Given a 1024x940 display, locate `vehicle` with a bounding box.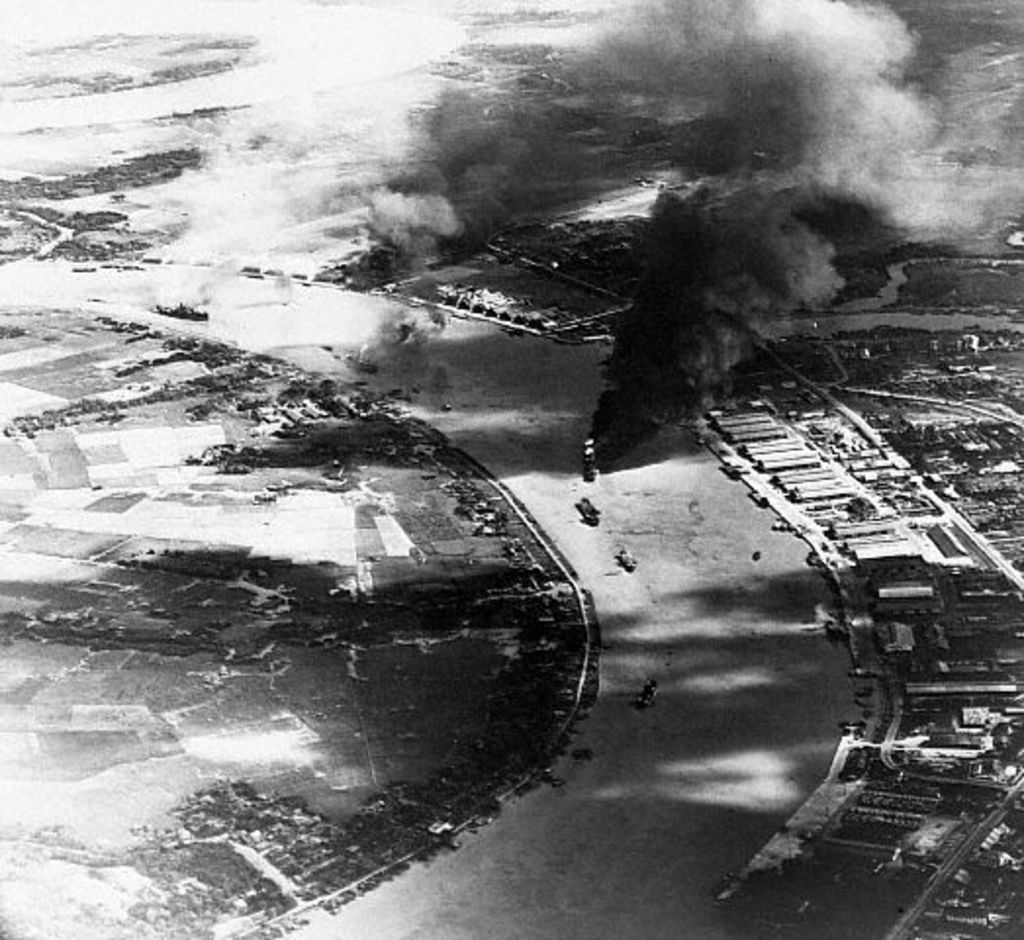
Located: (left=578, top=494, right=599, bottom=521).
